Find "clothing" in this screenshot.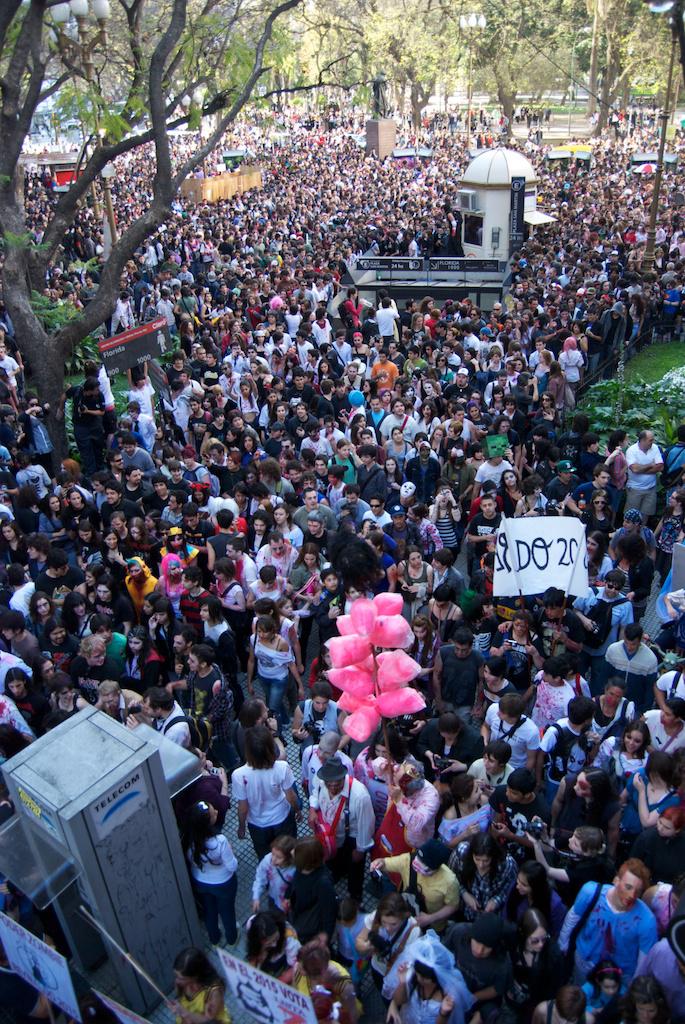
The bounding box for "clothing" is {"x1": 231, "y1": 744, "x2": 318, "y2": 833}.
